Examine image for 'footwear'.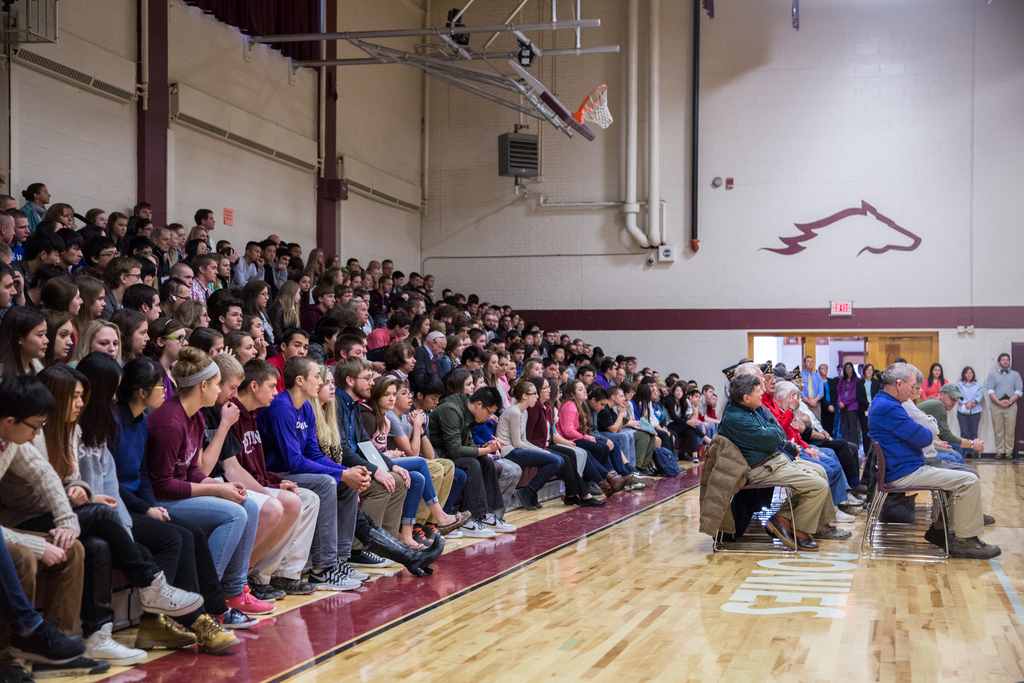
Examination result: 438,504,470,536.
